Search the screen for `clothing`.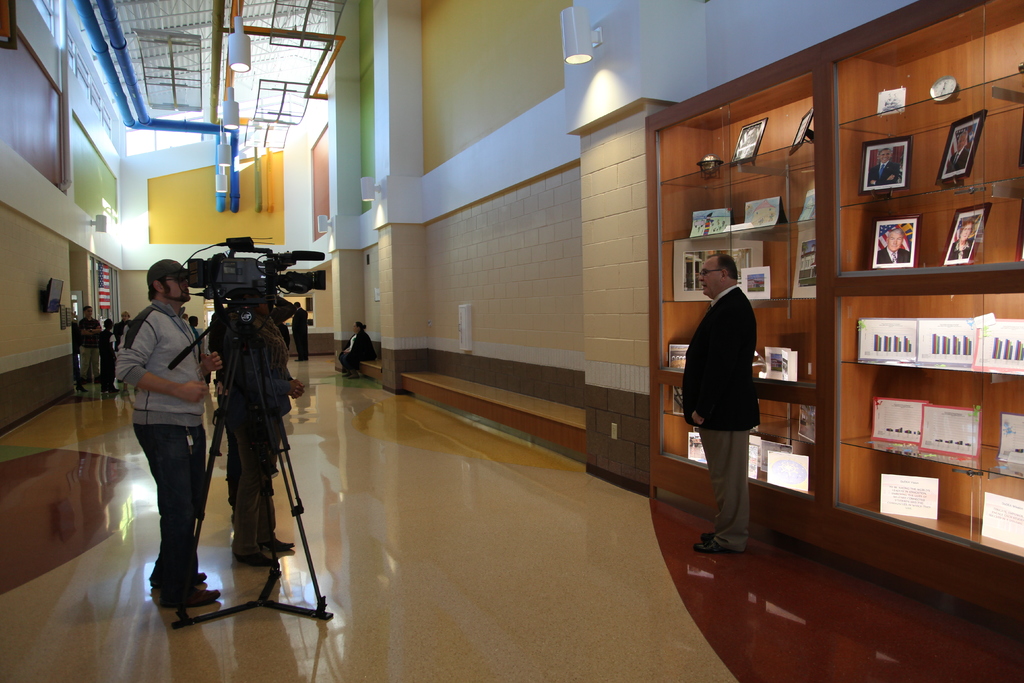
Found at rect(875, 247, 911, 265).
